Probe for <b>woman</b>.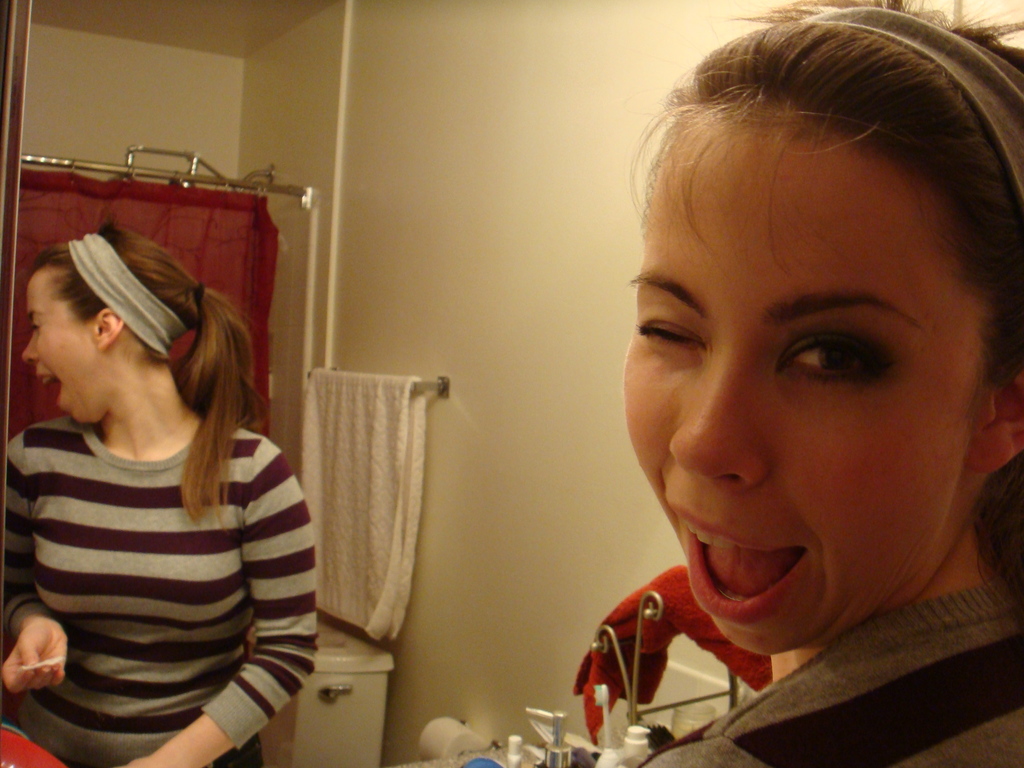
Probe result: (0, 205, 323, 765).
